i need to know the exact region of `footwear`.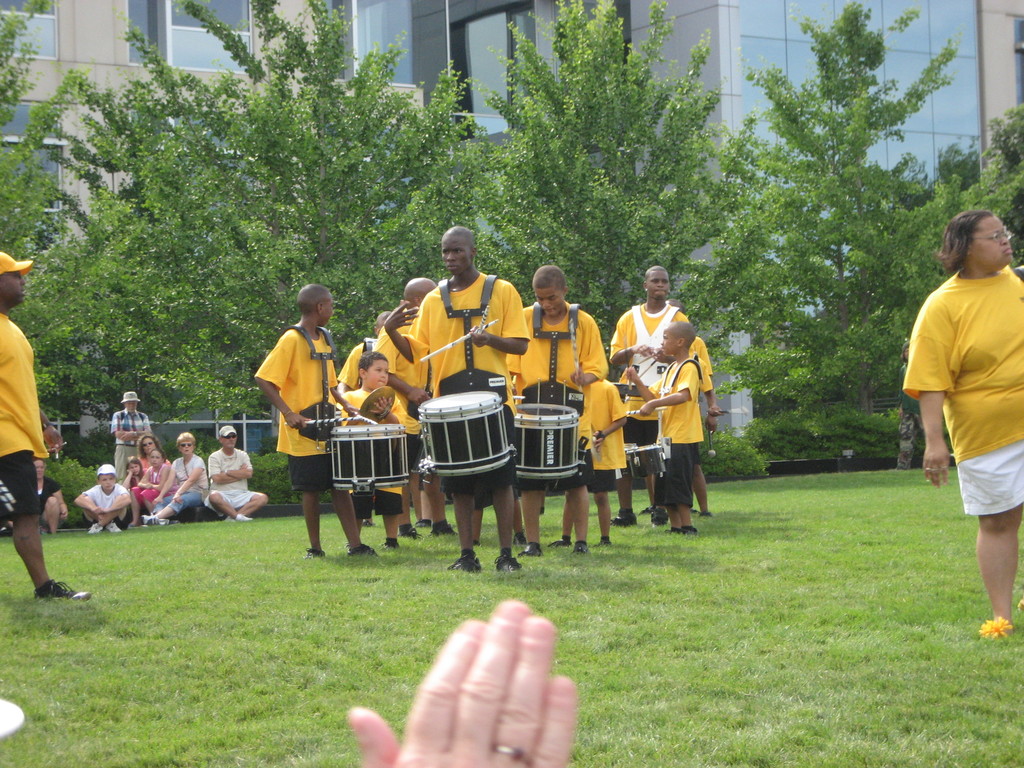
Region: (x1=449, y1=549, x2=484, y2=580).
